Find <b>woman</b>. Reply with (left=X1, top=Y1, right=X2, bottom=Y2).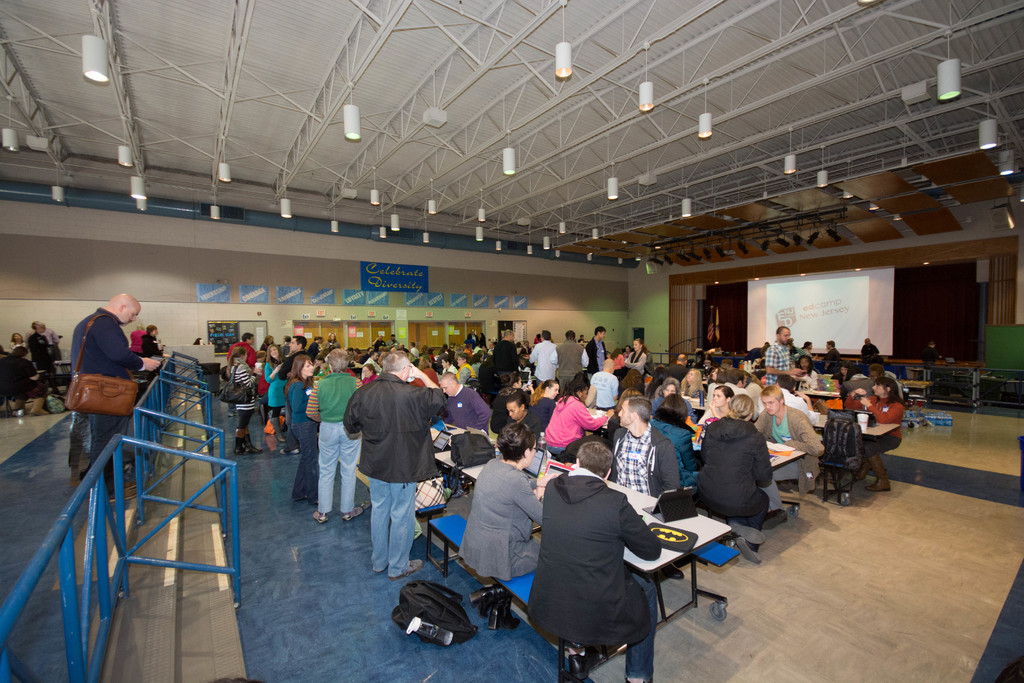
(left=492, top=373, right=524, bottom=432).
